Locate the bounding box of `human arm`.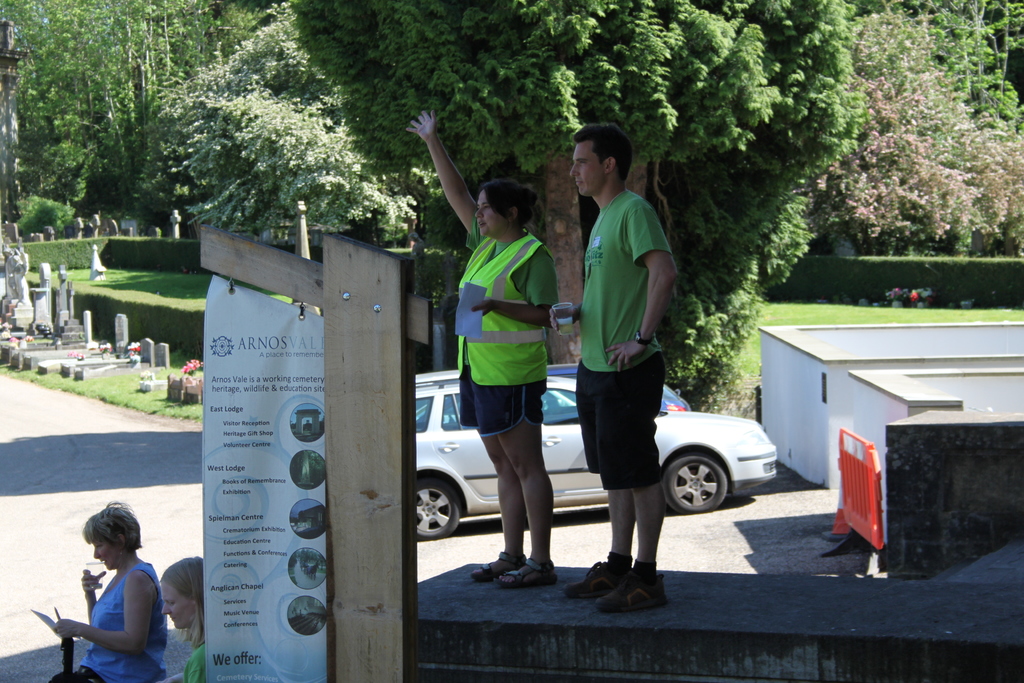
Bounding box: (x1=56, y1=567, x2=157, y2=661).
